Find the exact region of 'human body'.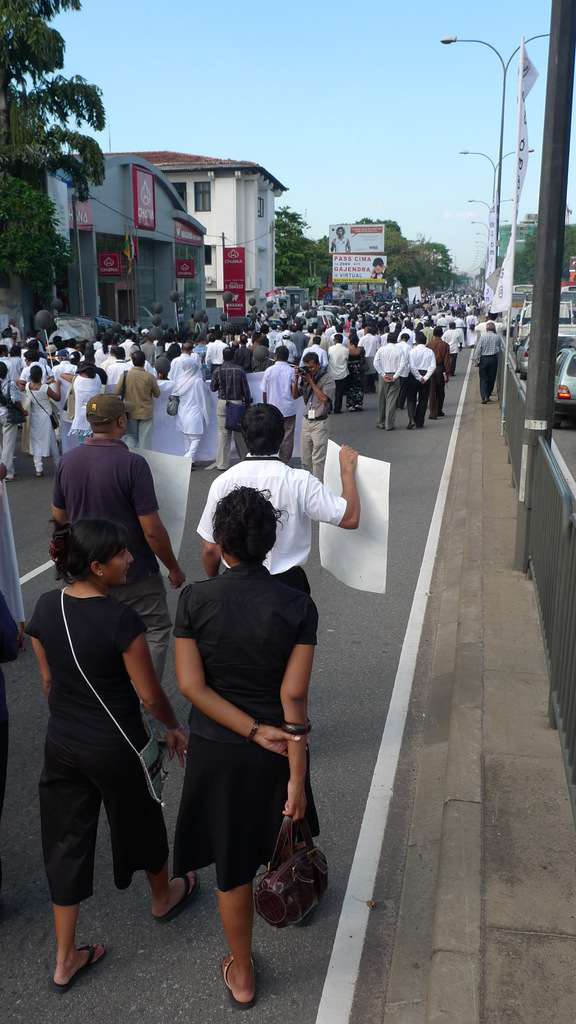
Exact region: 418/318/434/340.
